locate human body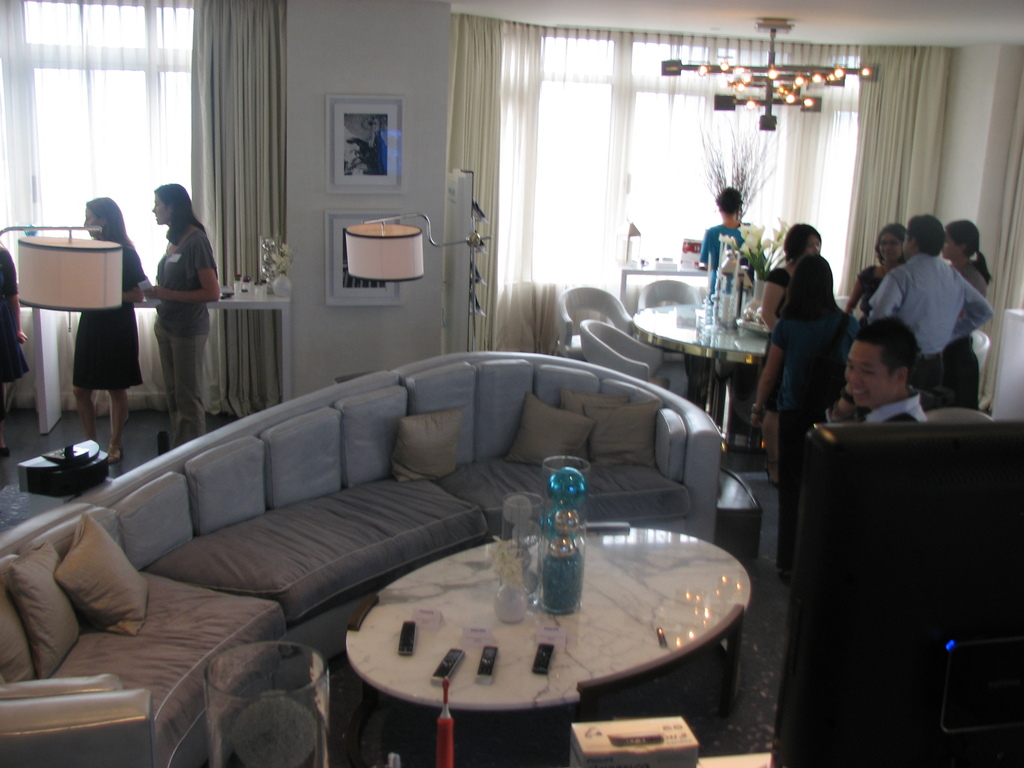
(757, 261, 797, 487)
